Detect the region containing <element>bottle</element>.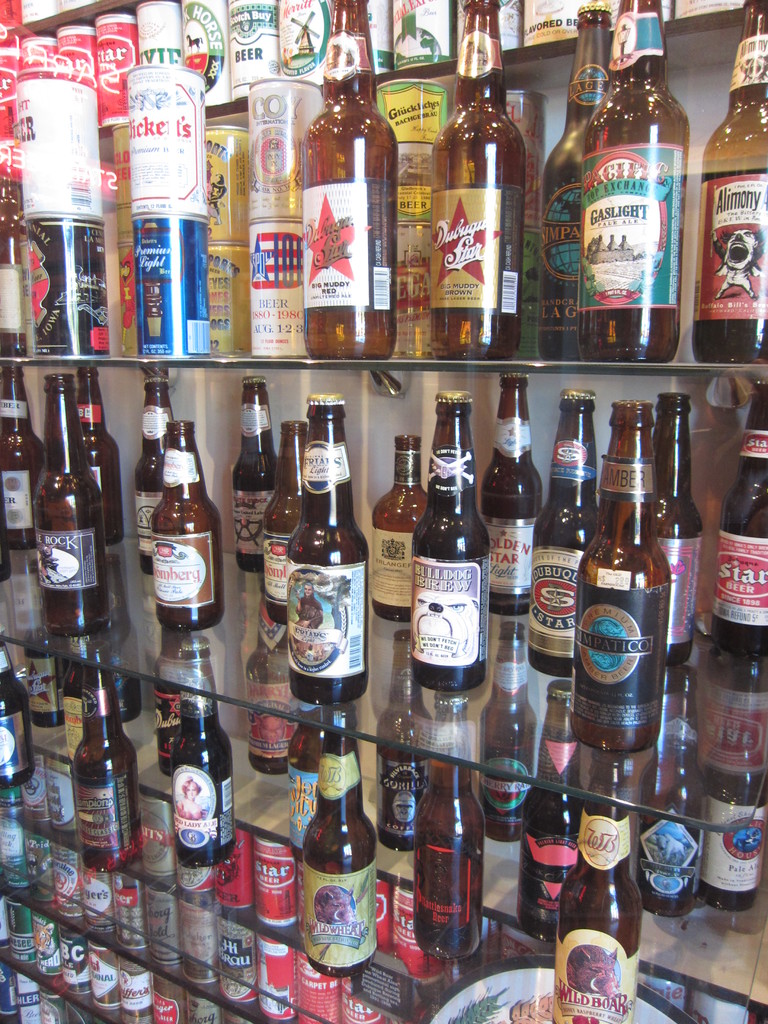
<region>538, 0, 654, 353</region>.
